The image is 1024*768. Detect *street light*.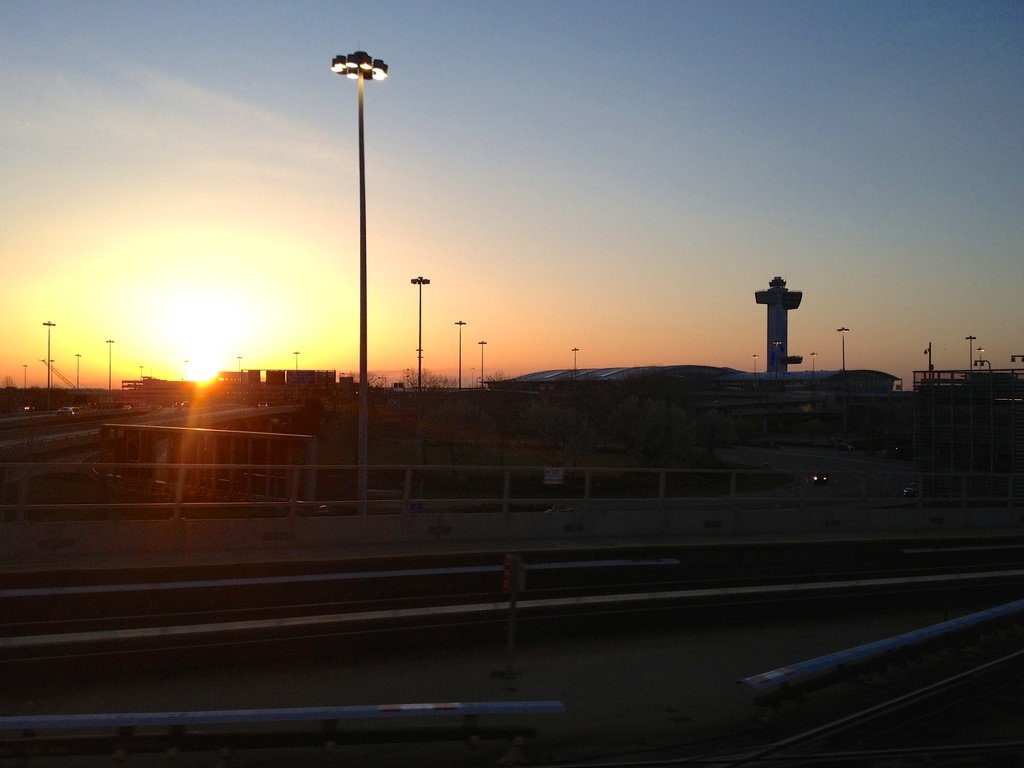
Detection: [left=413, top=274, right=427, bottom=388].
